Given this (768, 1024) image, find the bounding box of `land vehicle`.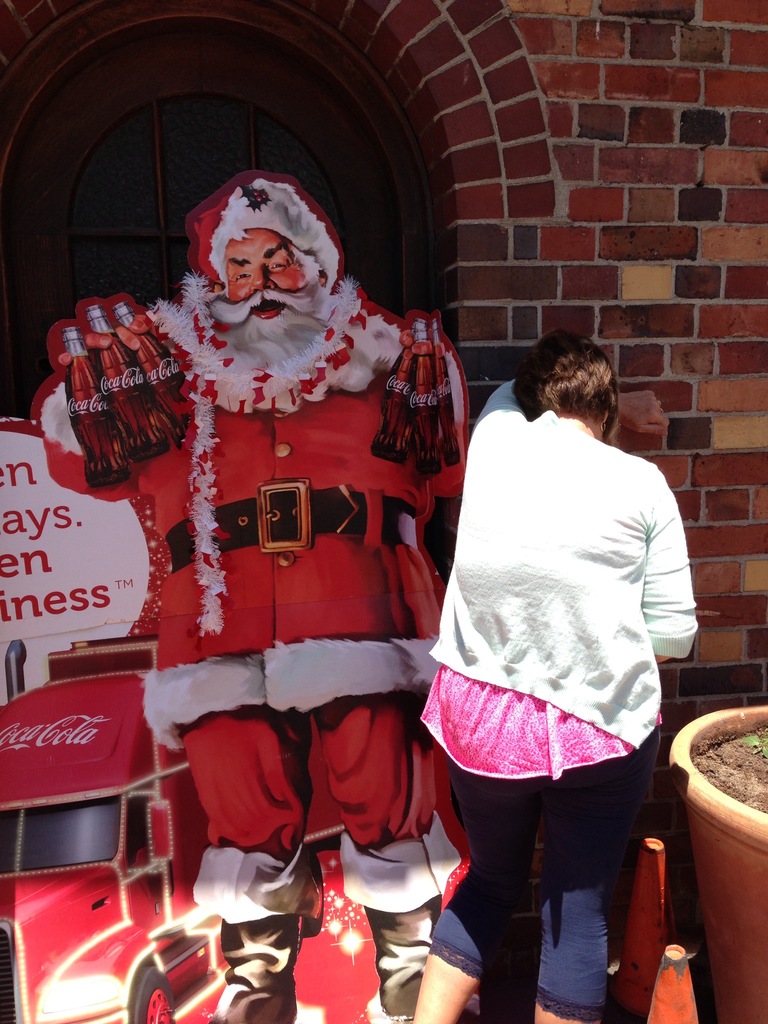
bbox=[0, 632, 232, 1023].
